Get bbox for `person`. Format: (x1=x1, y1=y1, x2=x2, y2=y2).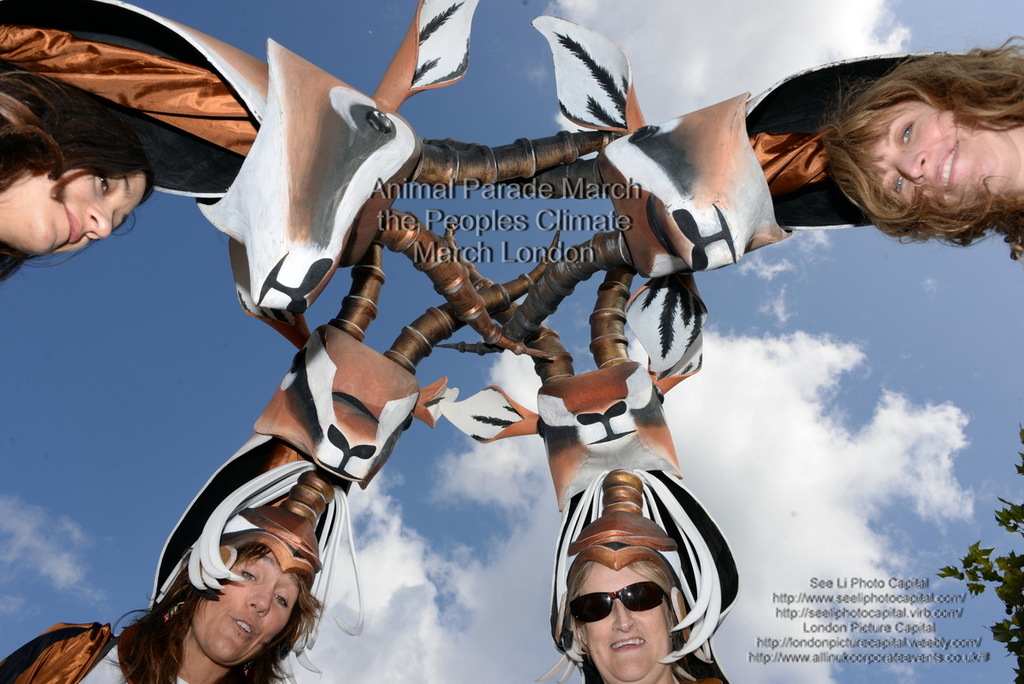
(x1=0, y1=64, x2=155, y2=286).
